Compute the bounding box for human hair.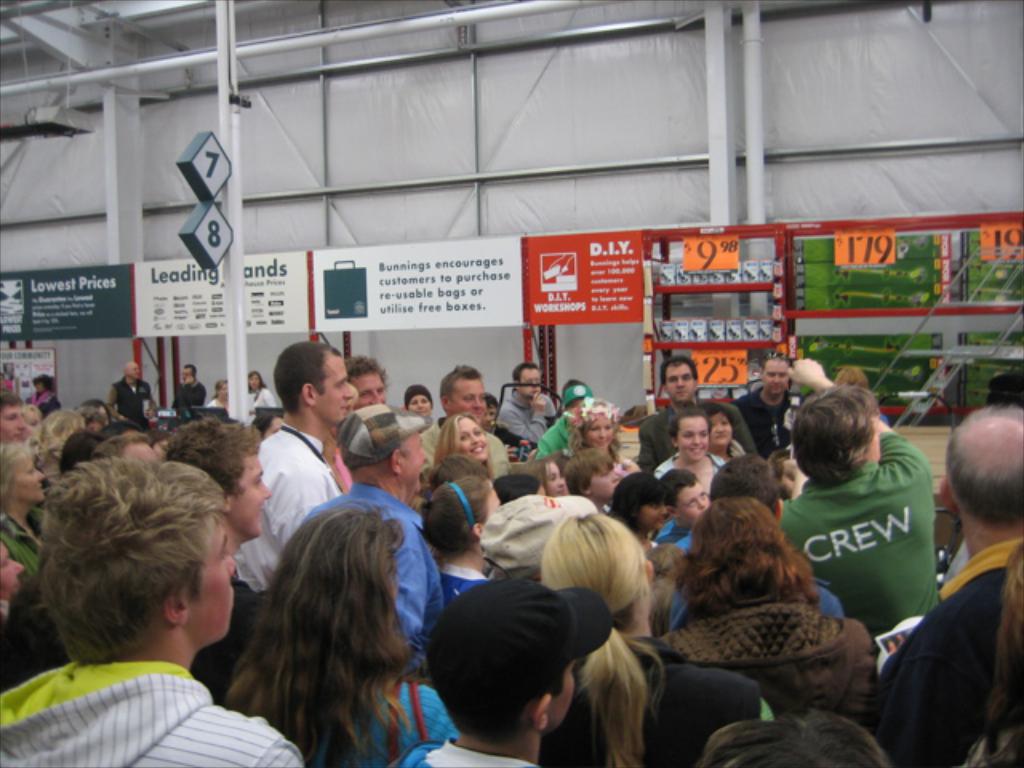
bbox(944, 411, 1022, 528).
